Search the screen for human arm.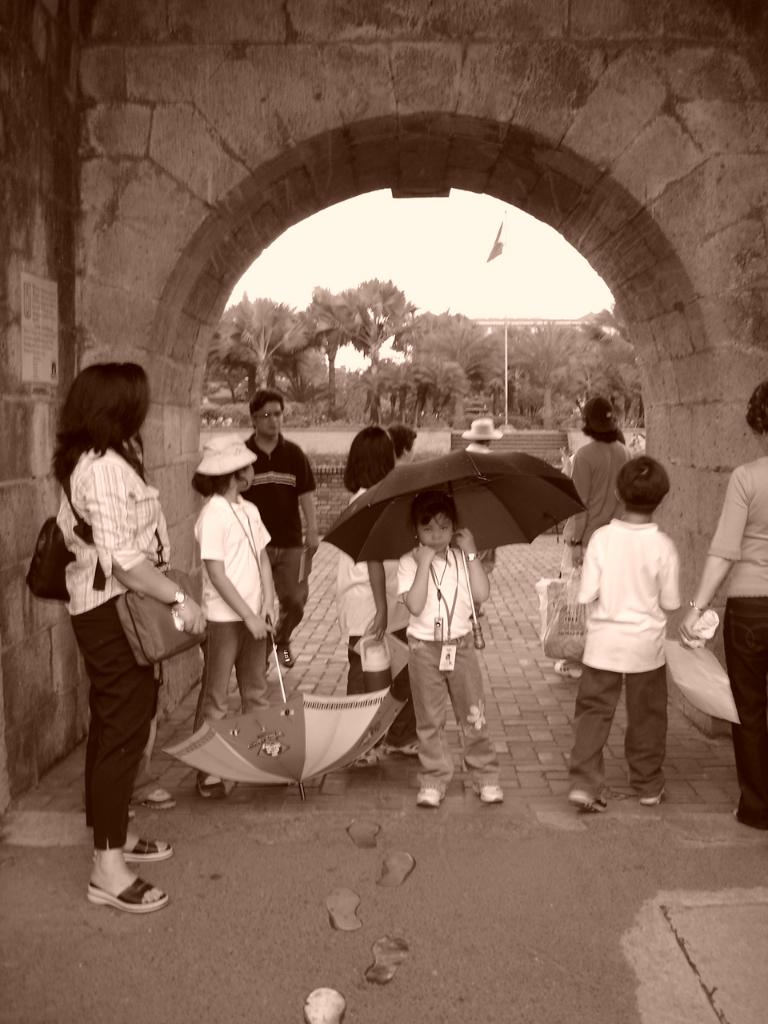
Found at {"x1": 551, "y1": 433, "x2": 597, "y2": 547}.
